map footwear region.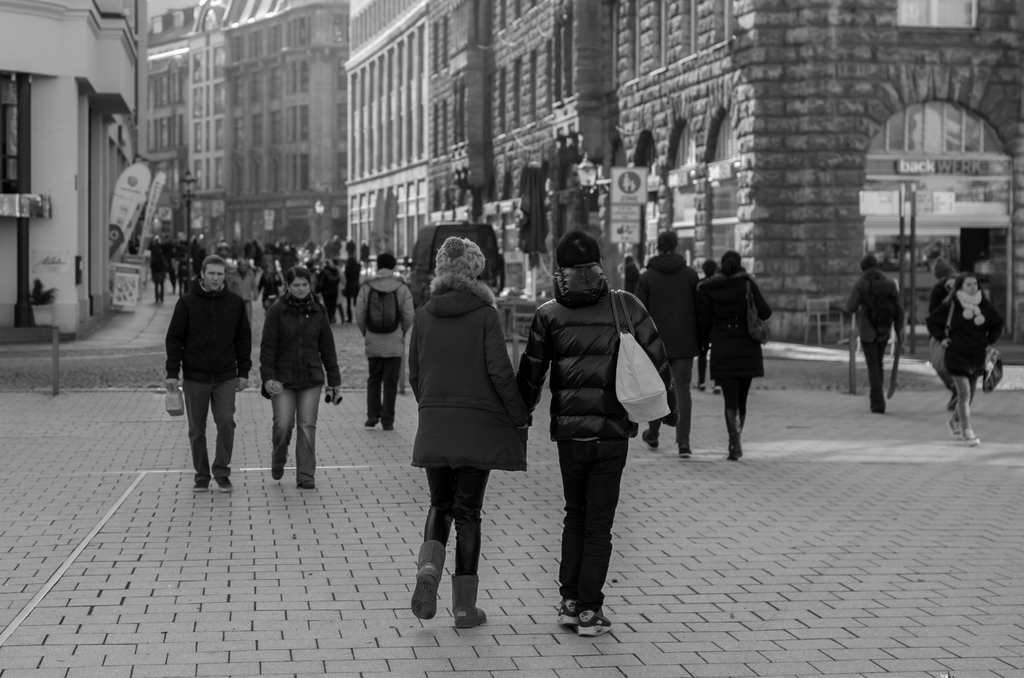
Mapped to [360,406,380,428].
